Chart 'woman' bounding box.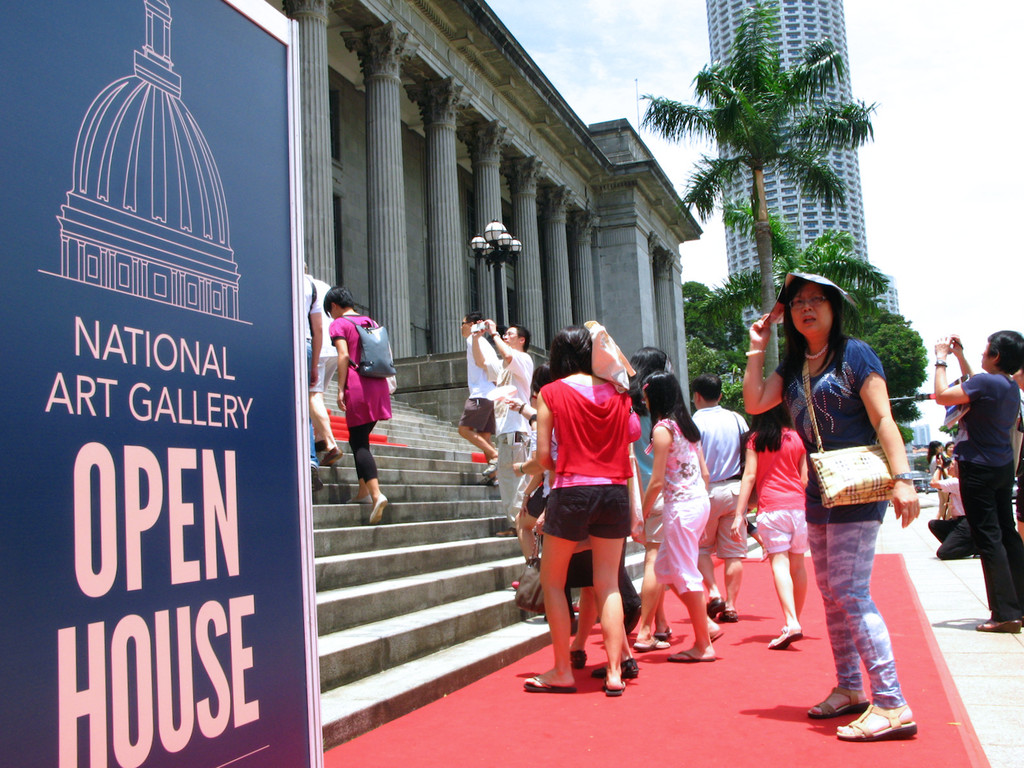
Charted: [943,438,955,458].
